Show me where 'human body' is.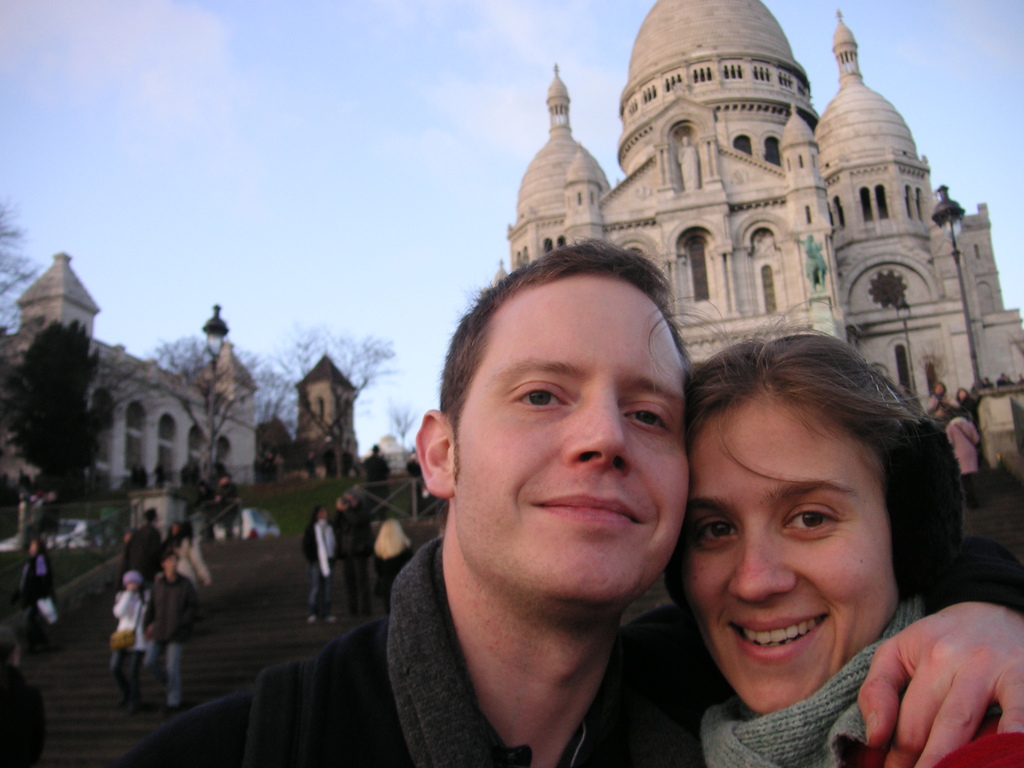
'human body' is at <bbox>953, 394, 982, 420</bbox>.
